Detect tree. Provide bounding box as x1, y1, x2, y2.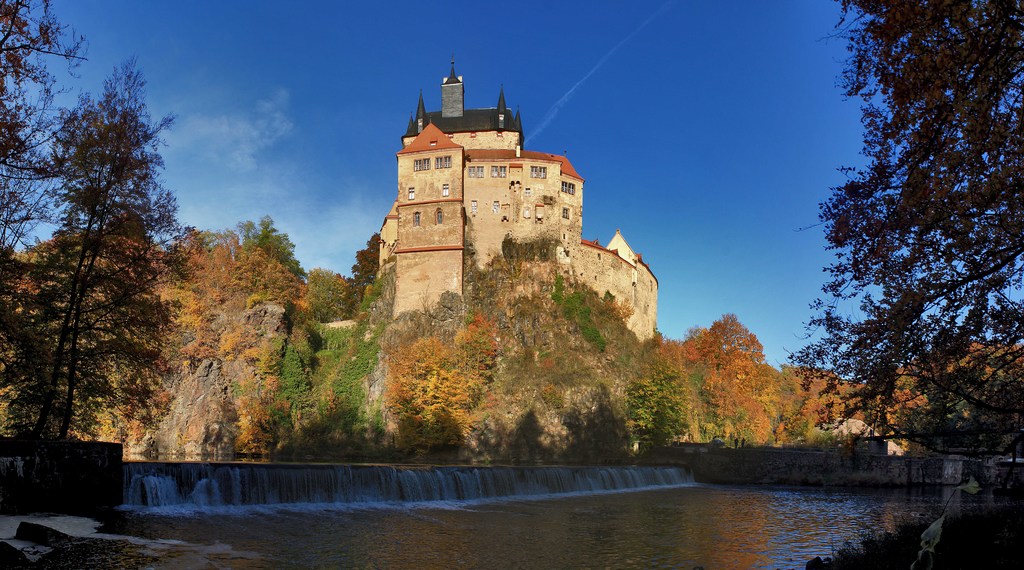
0, 0, 102, 470.
